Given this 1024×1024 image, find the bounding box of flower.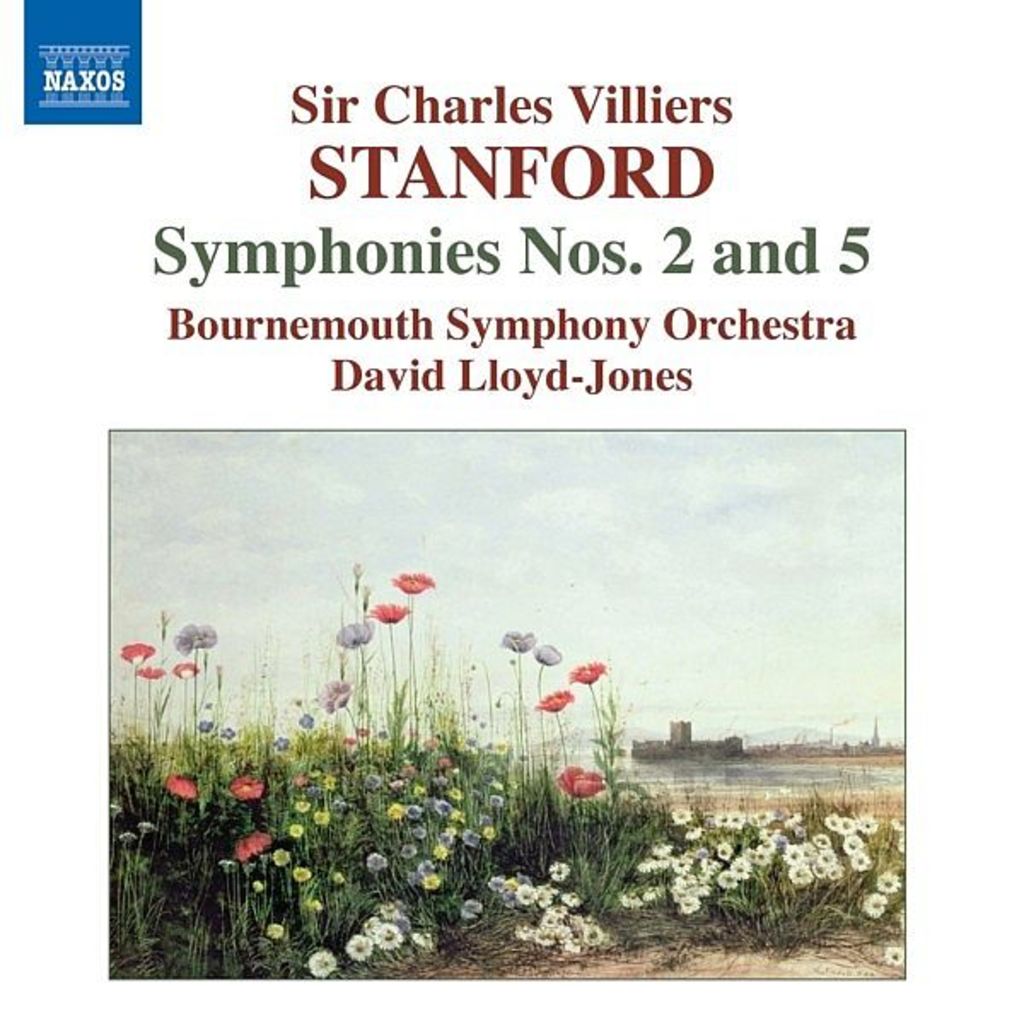
l=398, t=806, r=422, b=817.
